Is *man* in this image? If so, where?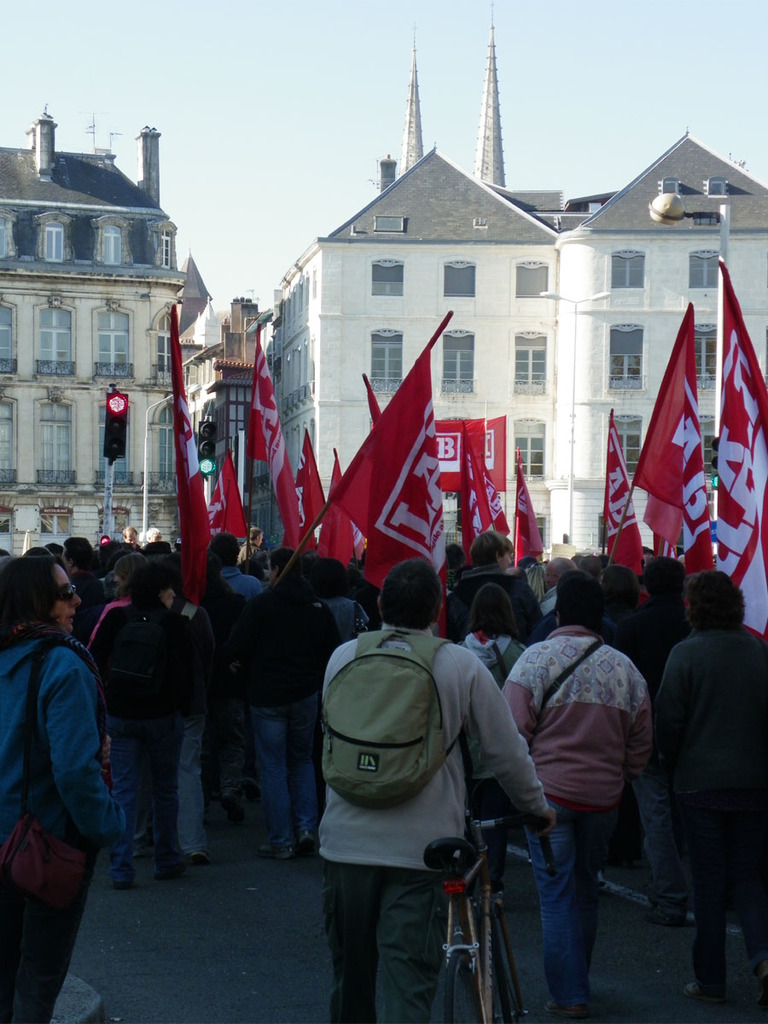
Yes, at bbox=[212, 532, 262, 597].
